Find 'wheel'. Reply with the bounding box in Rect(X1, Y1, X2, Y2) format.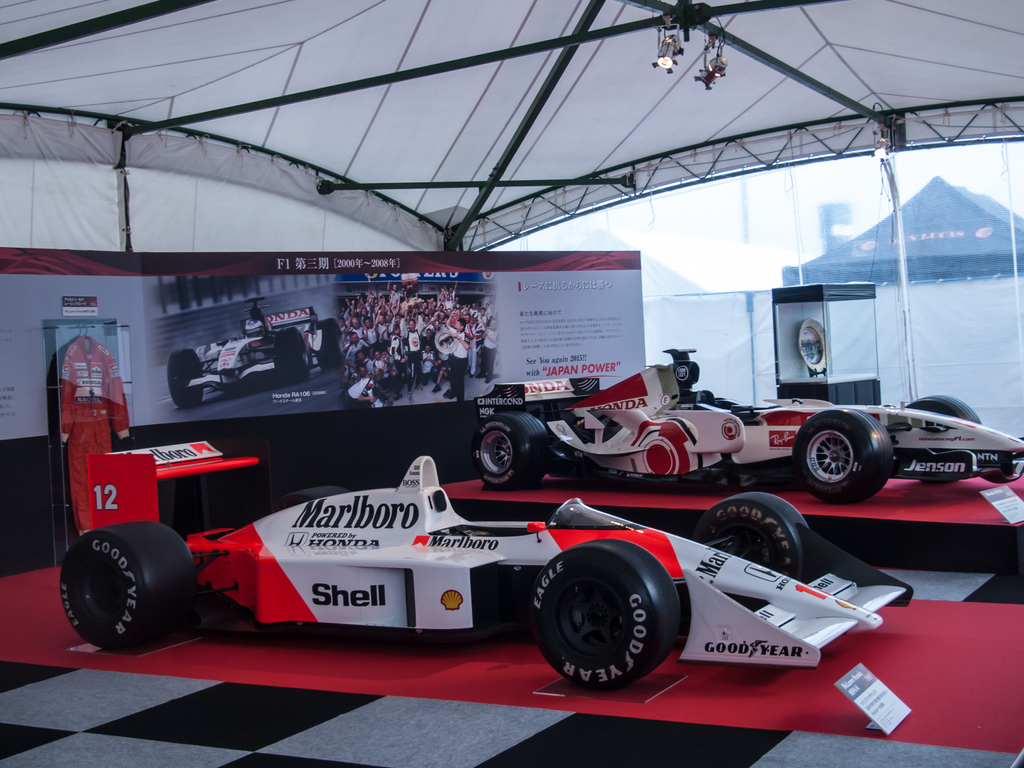
Rect(314, 319, 346, 369).
